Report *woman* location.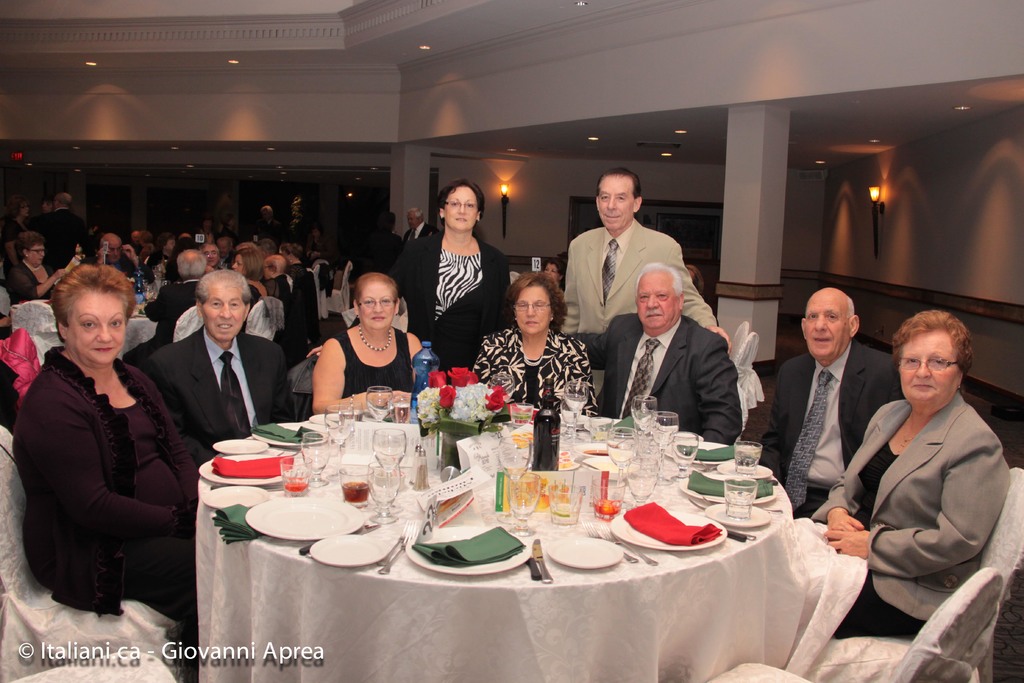
Report: box(7, 247, 198, 642).
